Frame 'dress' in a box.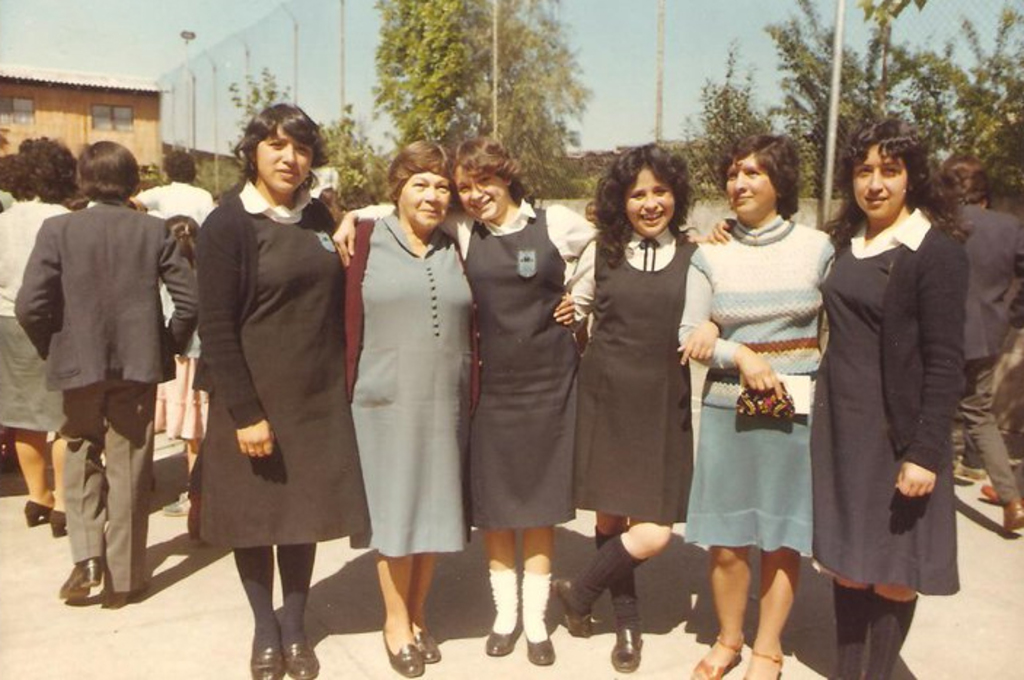
BBox(808, 242, 960, 581).
